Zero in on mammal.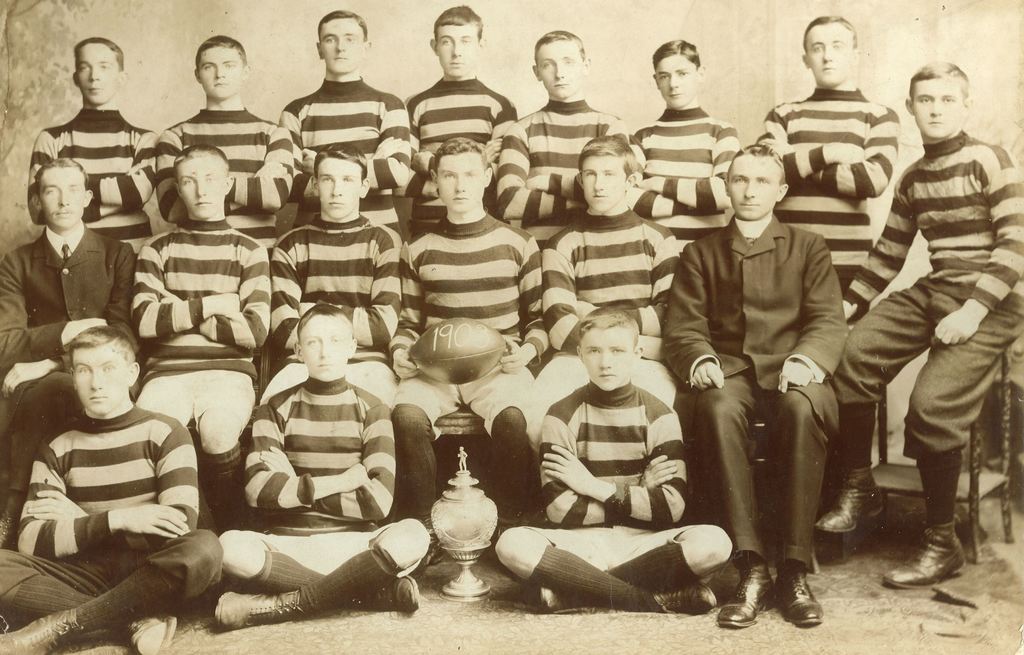
Zeroed in: l=152, t=31, r=289, b=257.
